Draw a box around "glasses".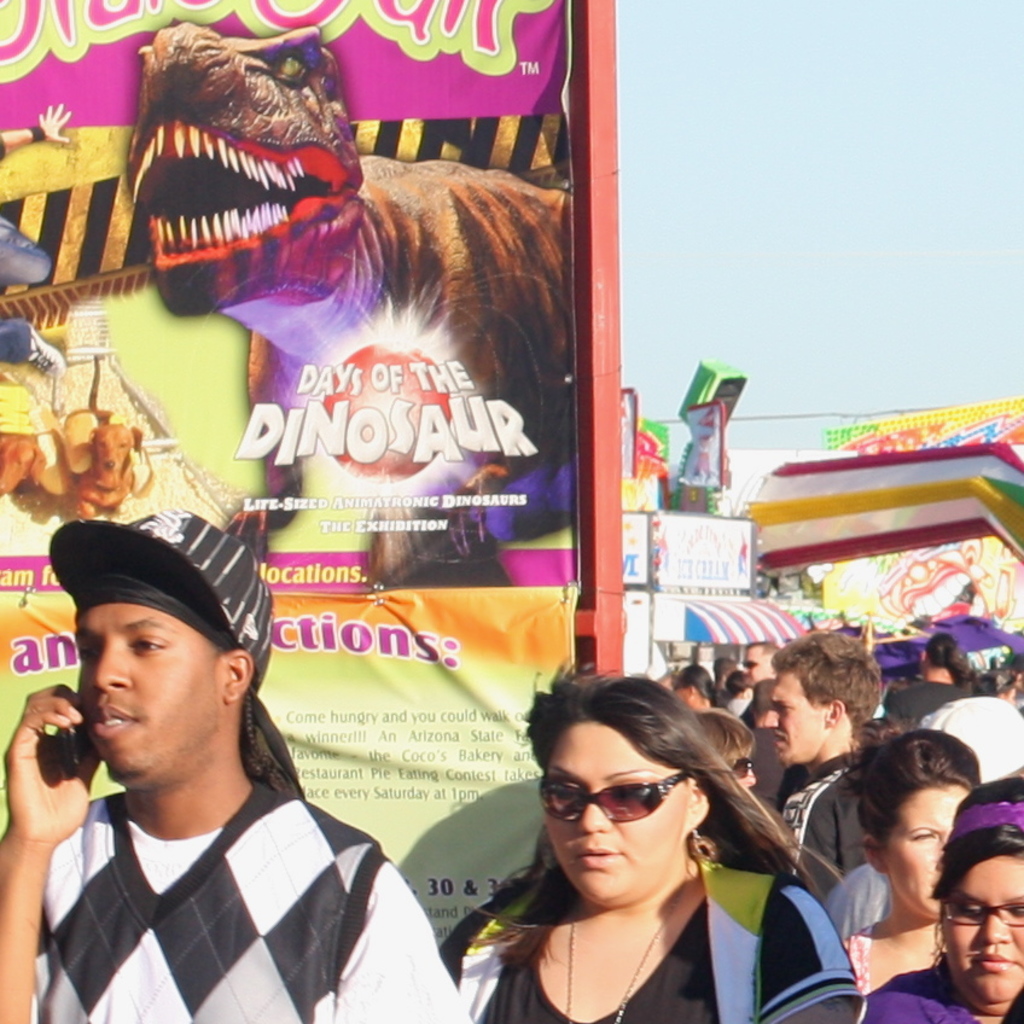
[x1=537, y1=776, x2=690, y2=826].
